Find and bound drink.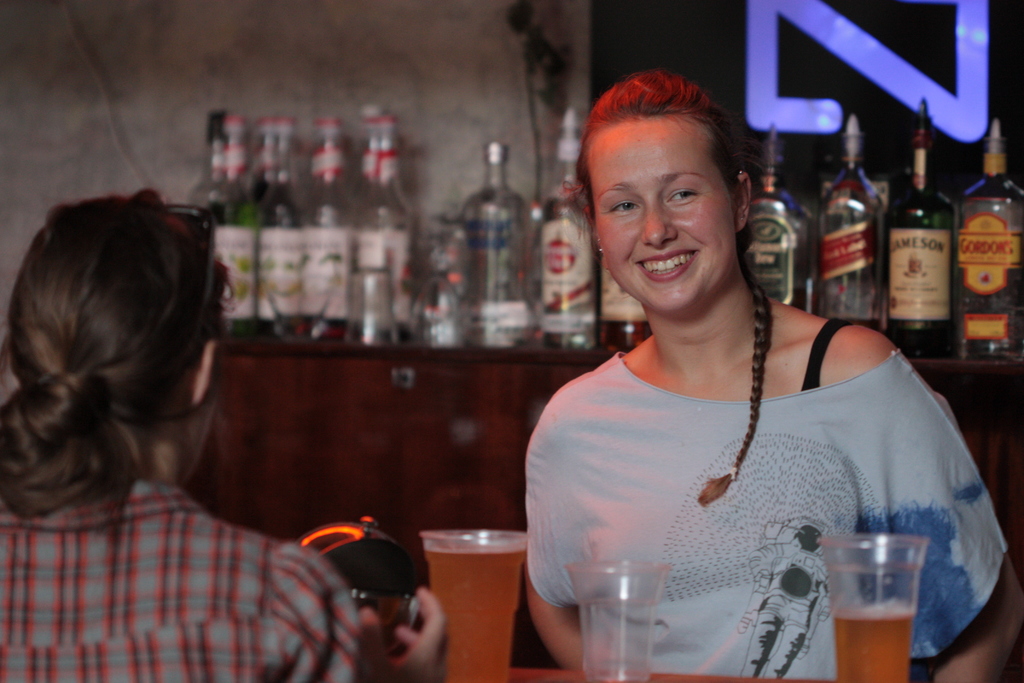
Bound: <box>825,111,880,335</box>.
